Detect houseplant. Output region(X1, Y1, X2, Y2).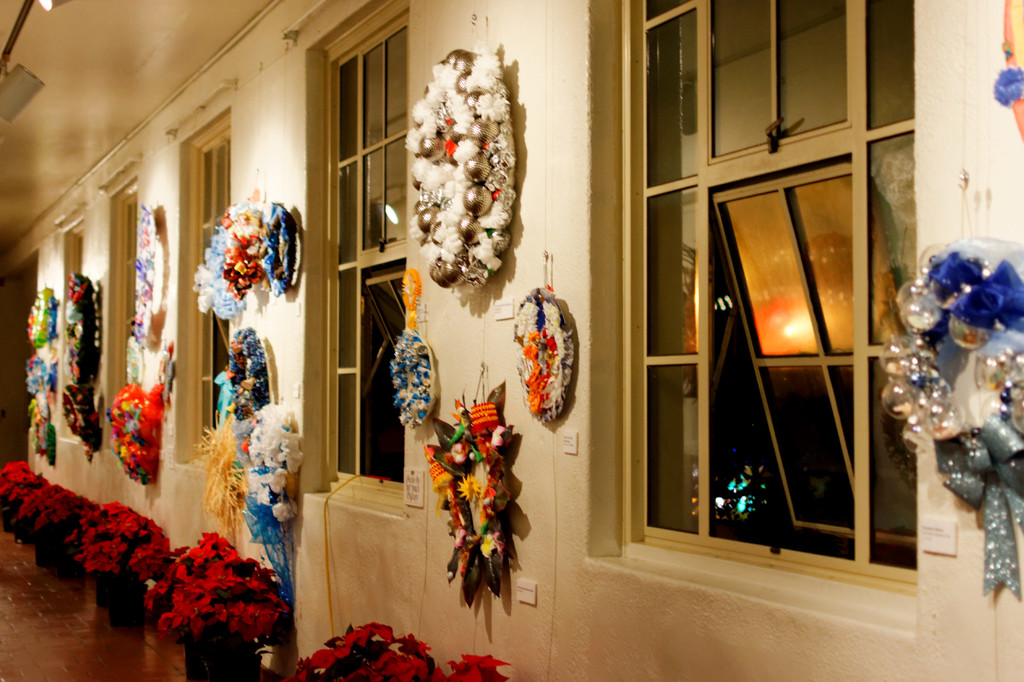
region(147, 527, 291, 677).
